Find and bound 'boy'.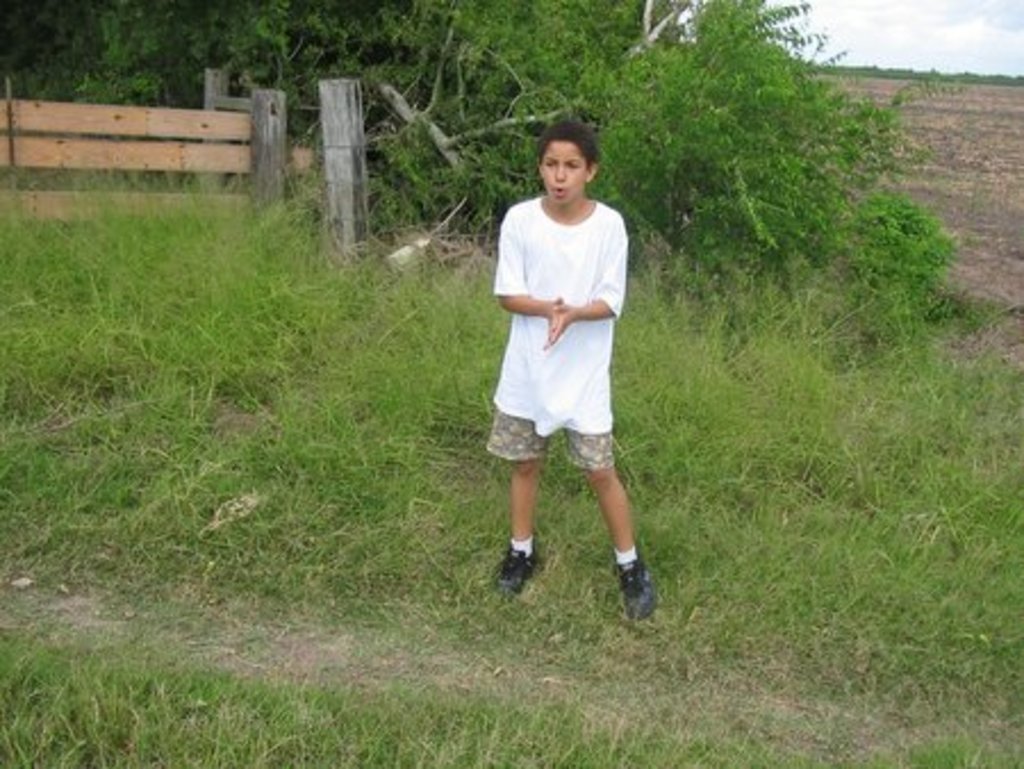
Bound: pyautogui.locateOnScreen(464, 105, 649, 598).
